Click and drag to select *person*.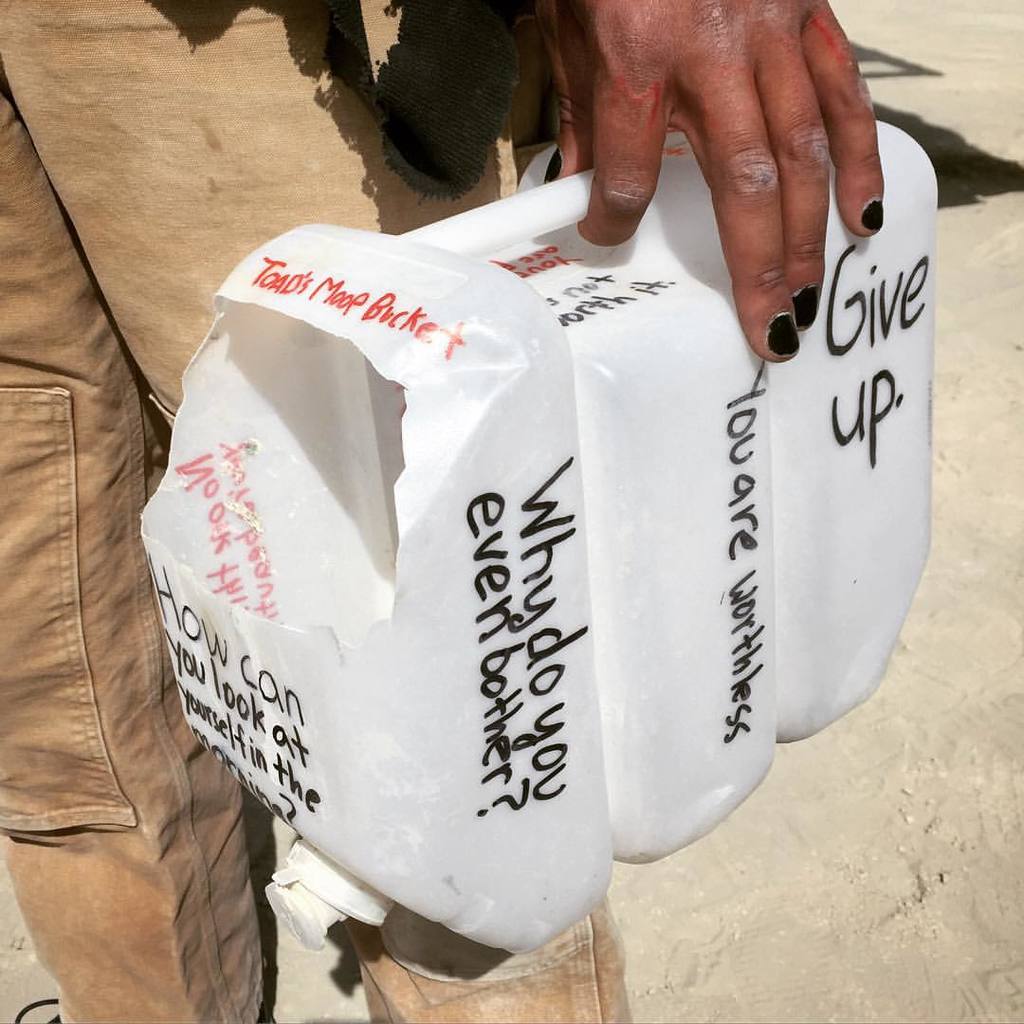
Selection: Rect(0, 0, 899, 1023).
